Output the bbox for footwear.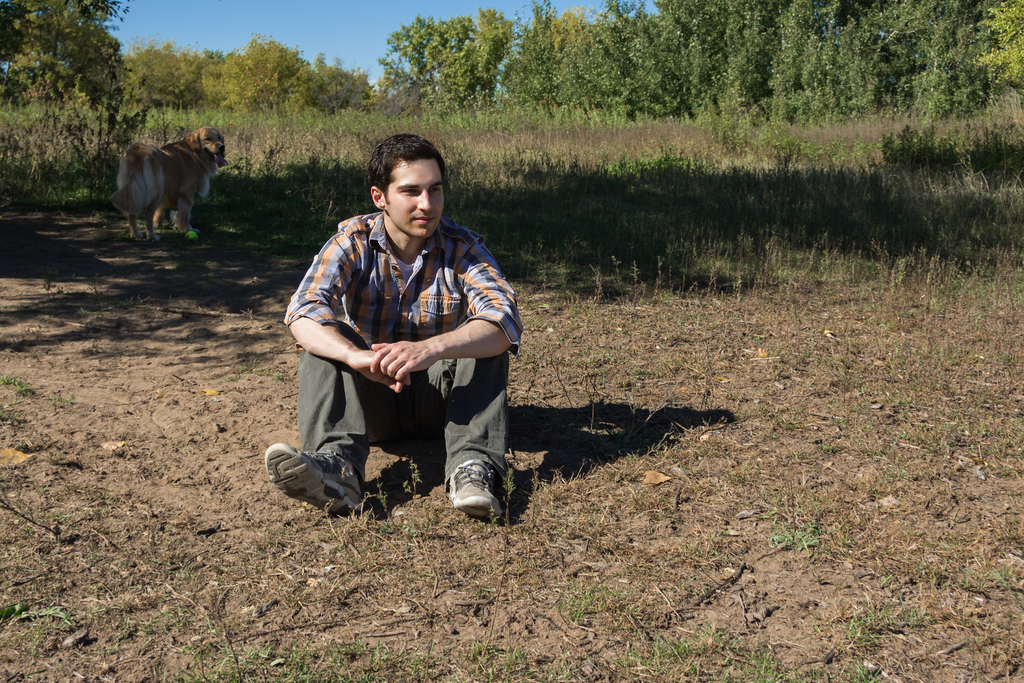
bbox=(257, 447, 365, 513).
